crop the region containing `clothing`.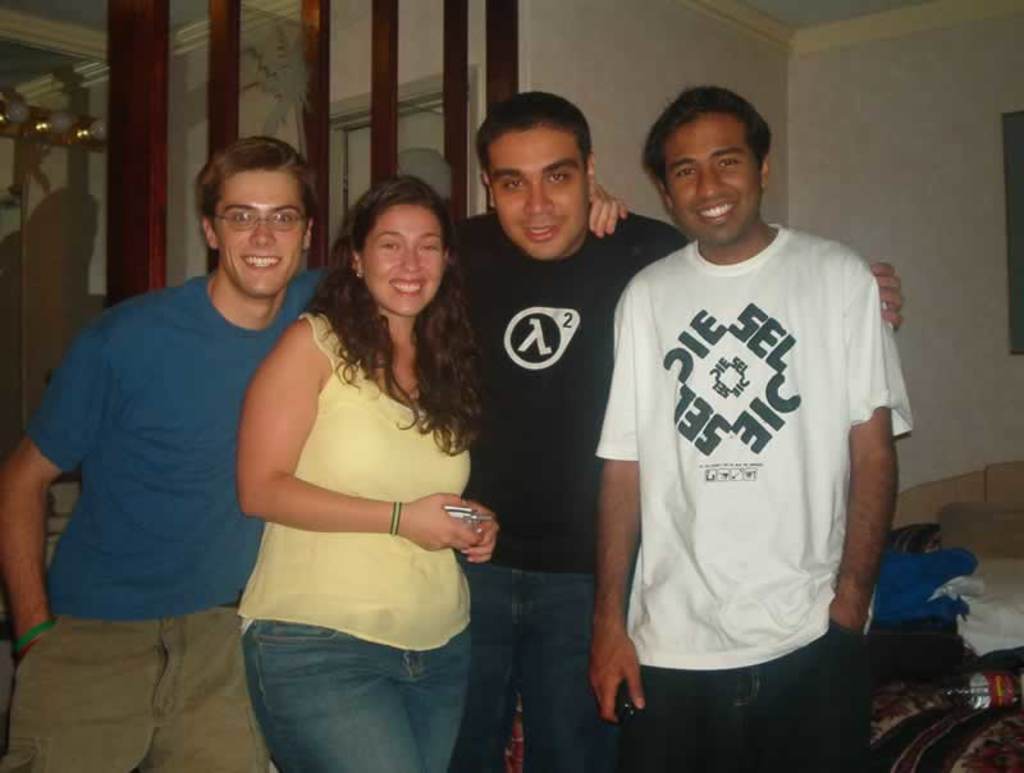
Crop region: 445/205/687/772.
